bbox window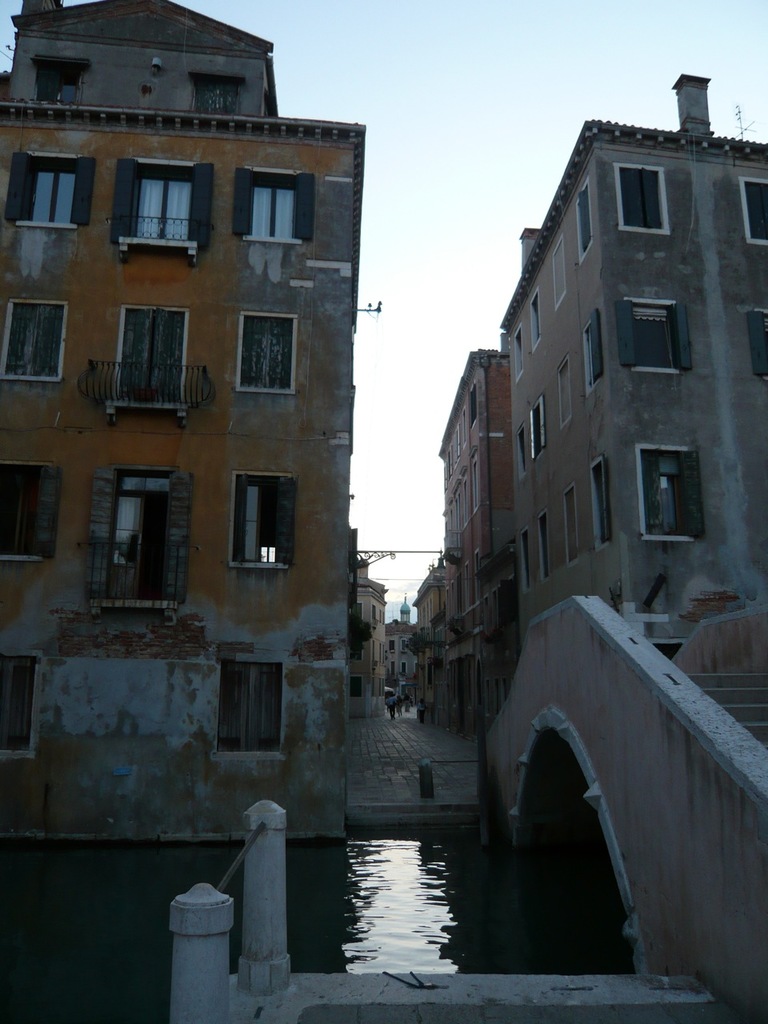
<region>512, 335, 522, 370</region>
